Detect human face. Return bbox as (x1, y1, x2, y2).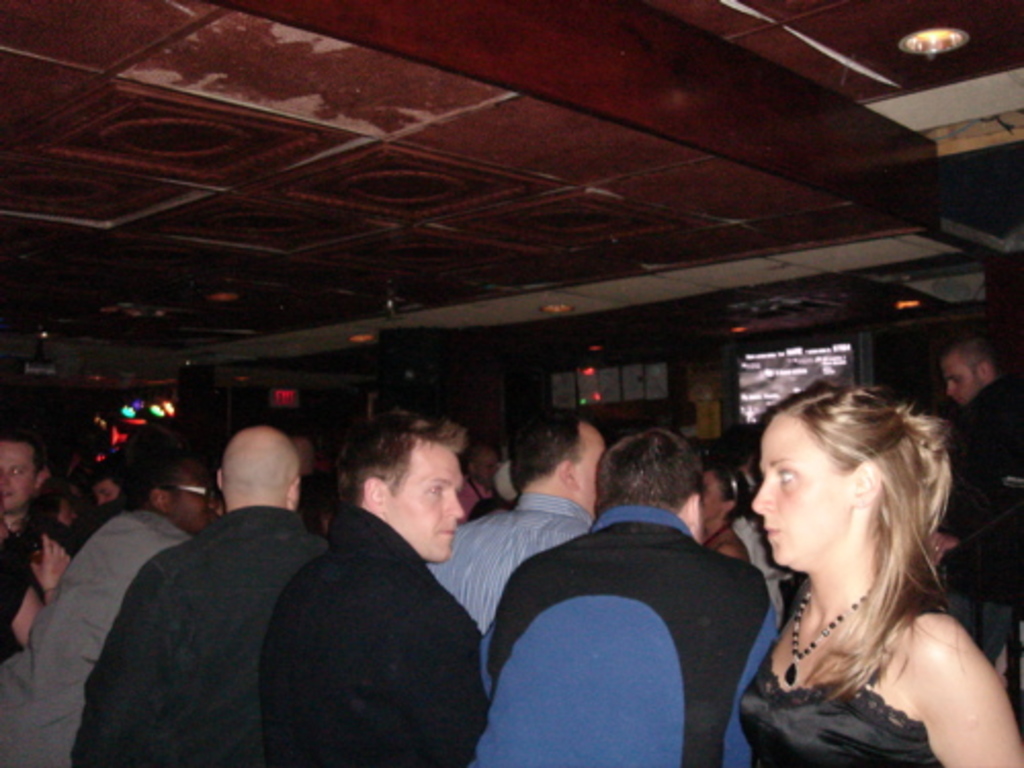
(946, 356, 981, 406).
